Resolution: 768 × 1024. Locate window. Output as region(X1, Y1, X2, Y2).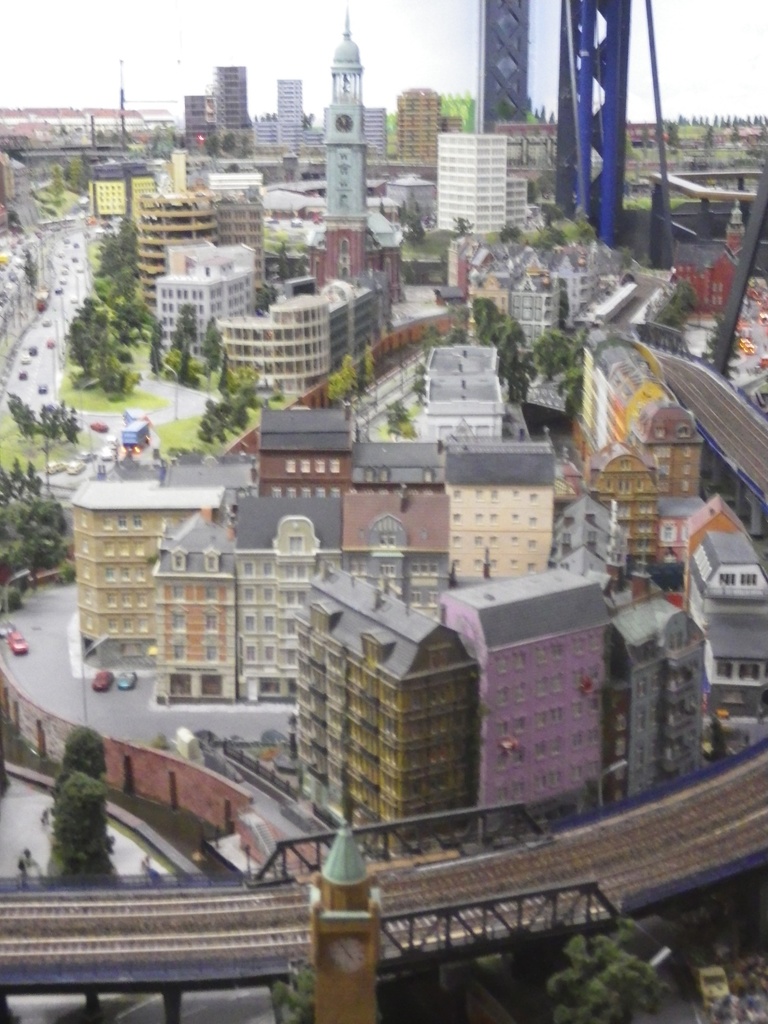
region(173, 615, 185, 629).
